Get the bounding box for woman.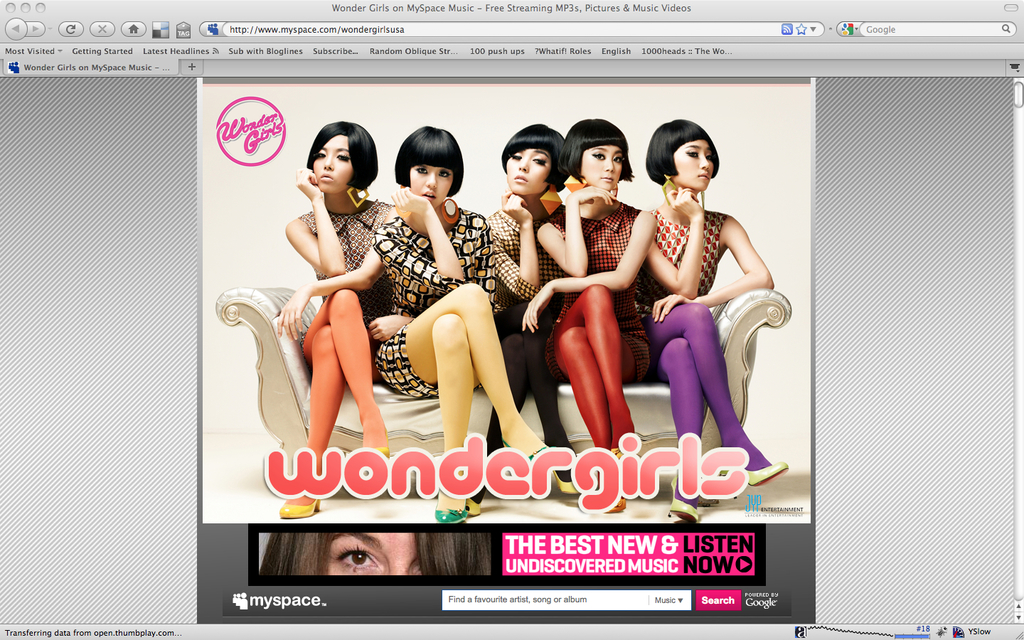
crop(630, 114, 790, 518).
